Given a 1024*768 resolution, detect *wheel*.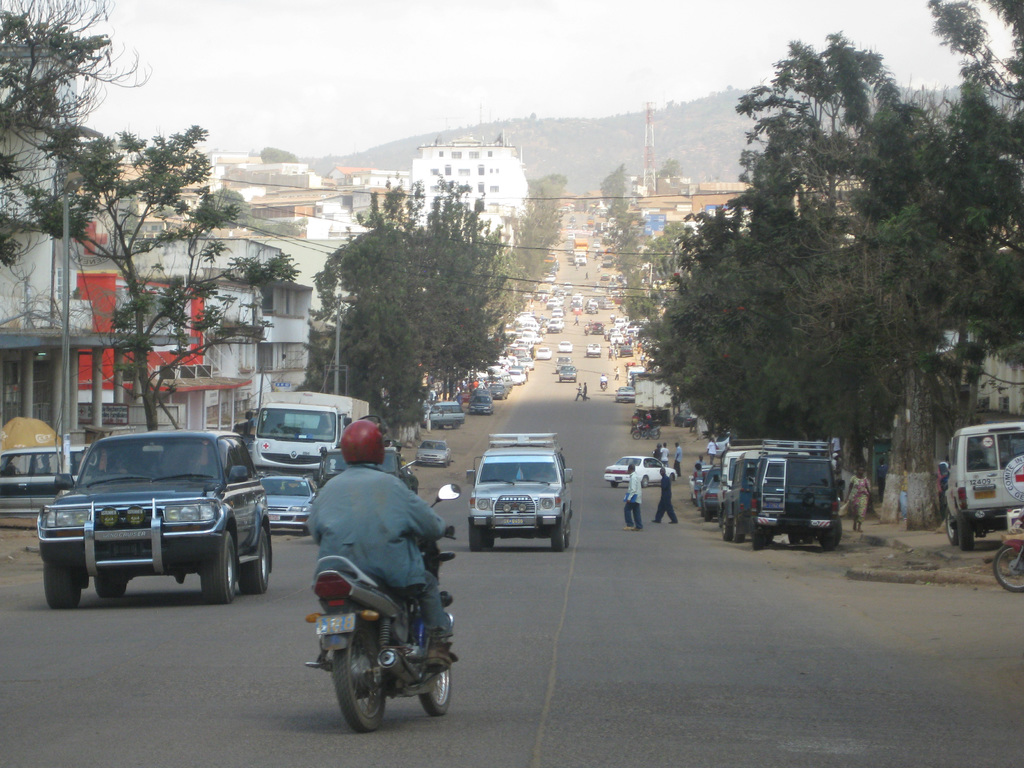
(95, 571, 129, 598).
